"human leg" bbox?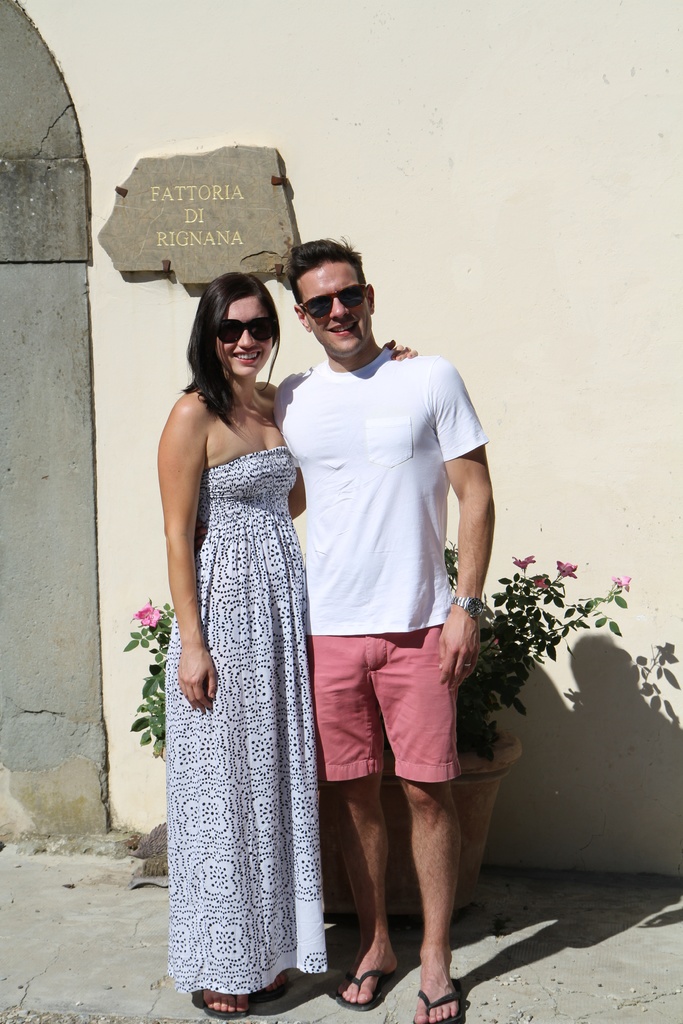
<region>310, 627, 399, 1012</region>
